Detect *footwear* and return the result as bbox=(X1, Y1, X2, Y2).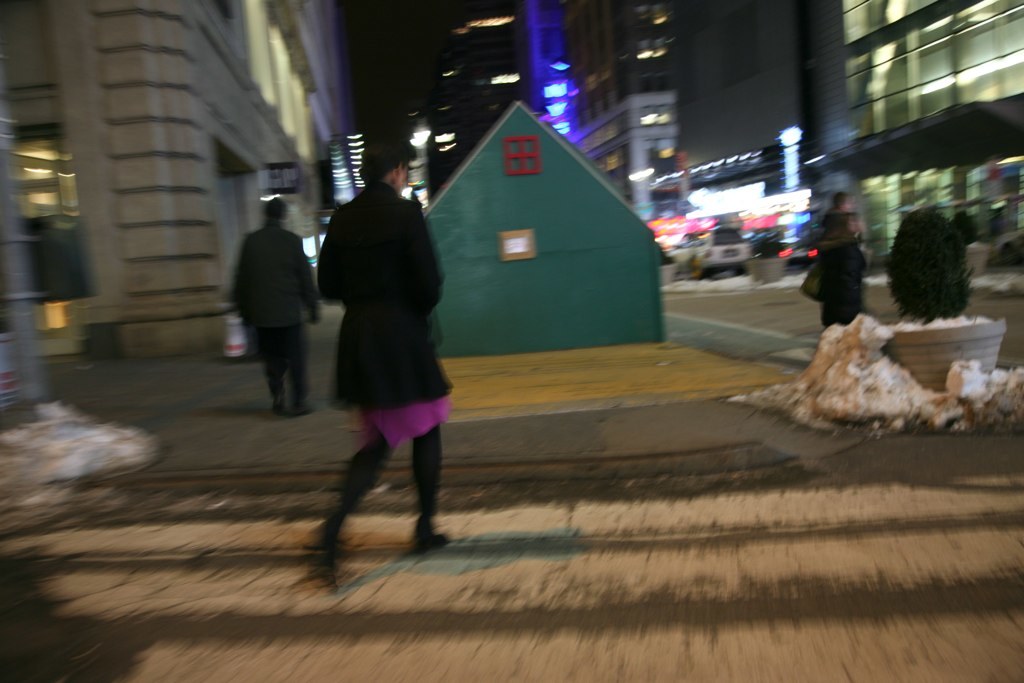
bbox=(307, 532, 341, 554).
